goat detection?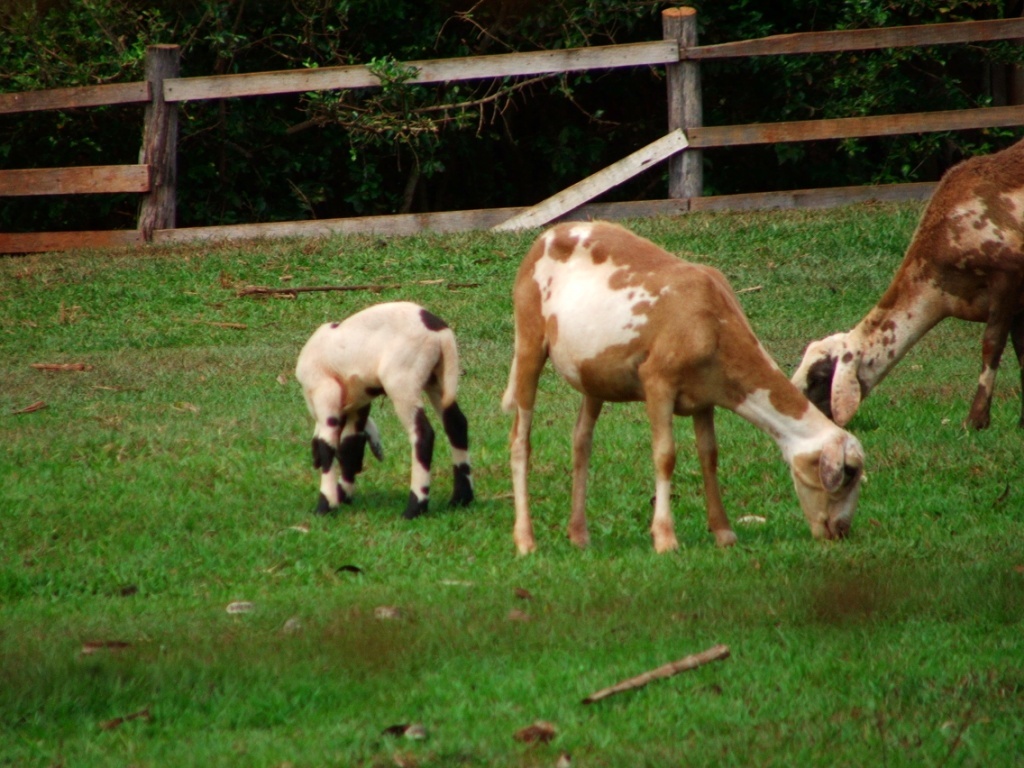
[left=289, top=300, right=467, bottom=521]
